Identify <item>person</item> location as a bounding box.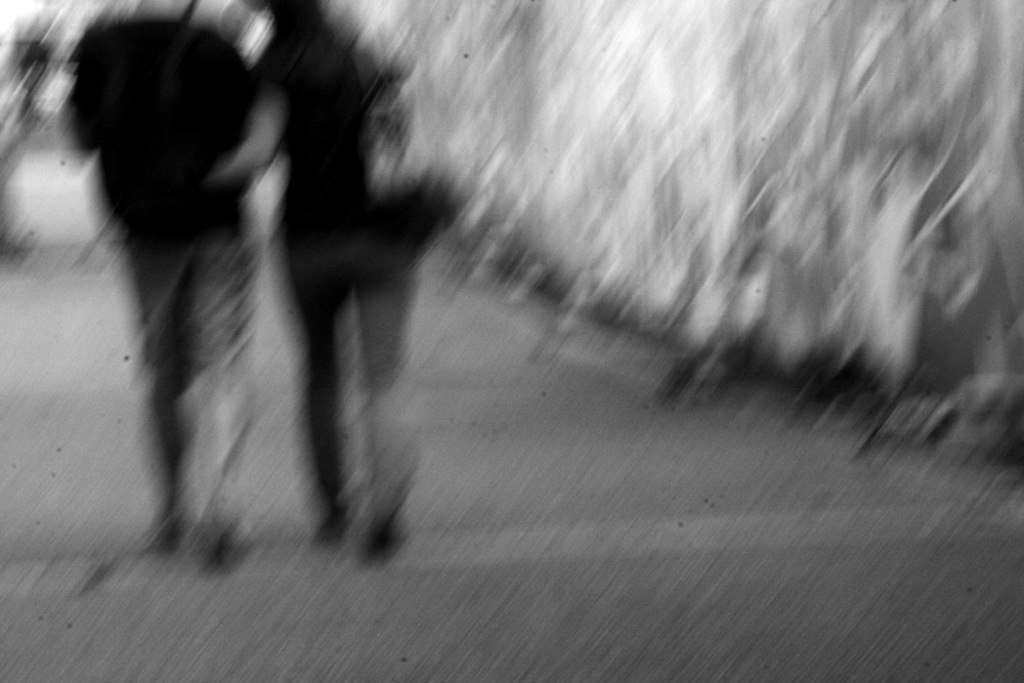
bbox=[65, 0, 263, 575].
